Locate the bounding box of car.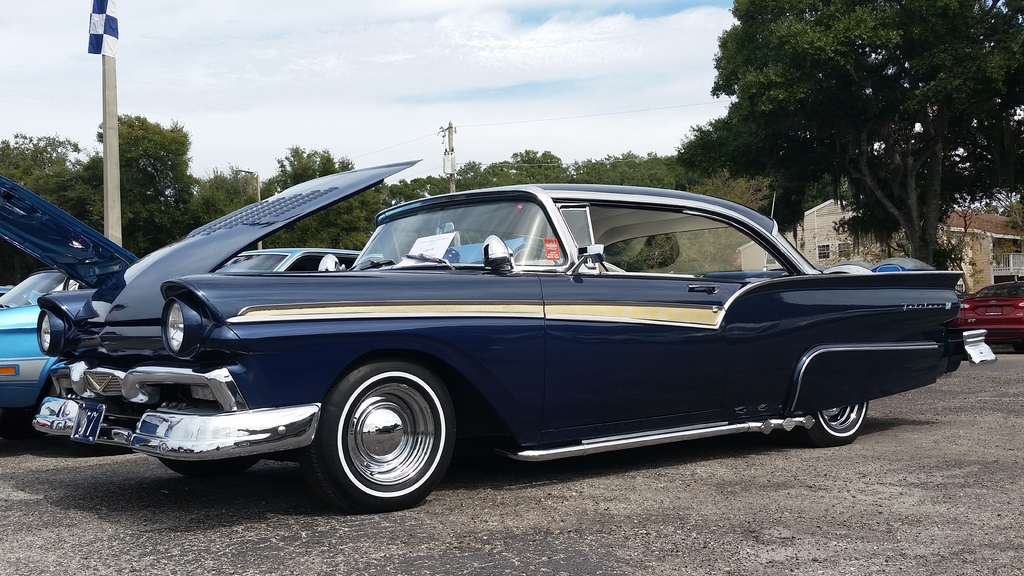
Bounding box: box(0, 172, 388, 438).
